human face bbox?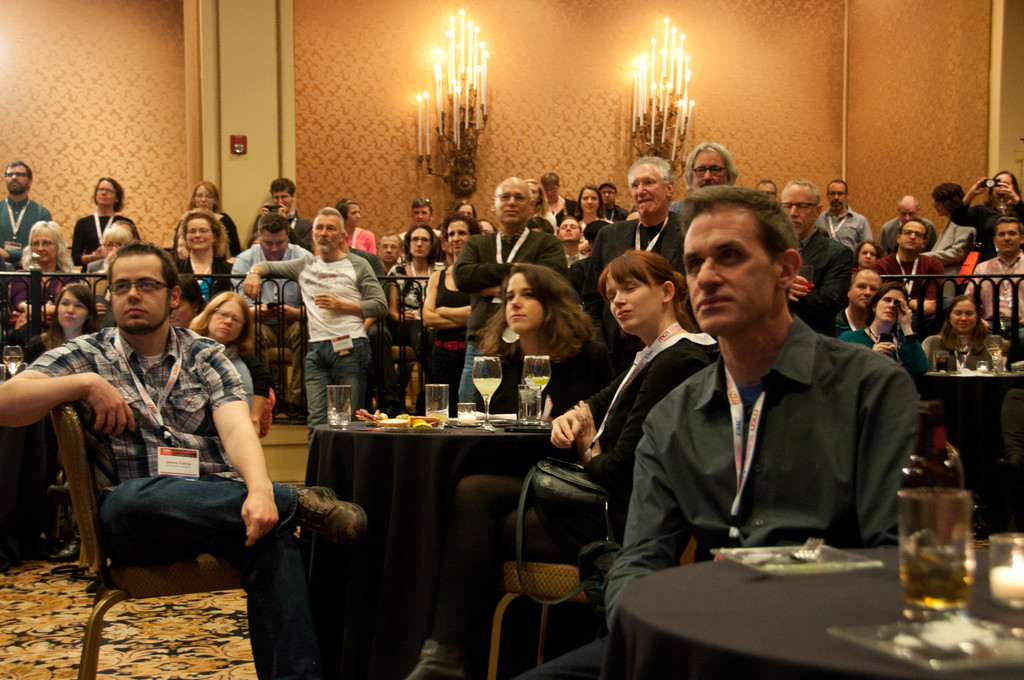
select_region(853, 271, 886, 310)
